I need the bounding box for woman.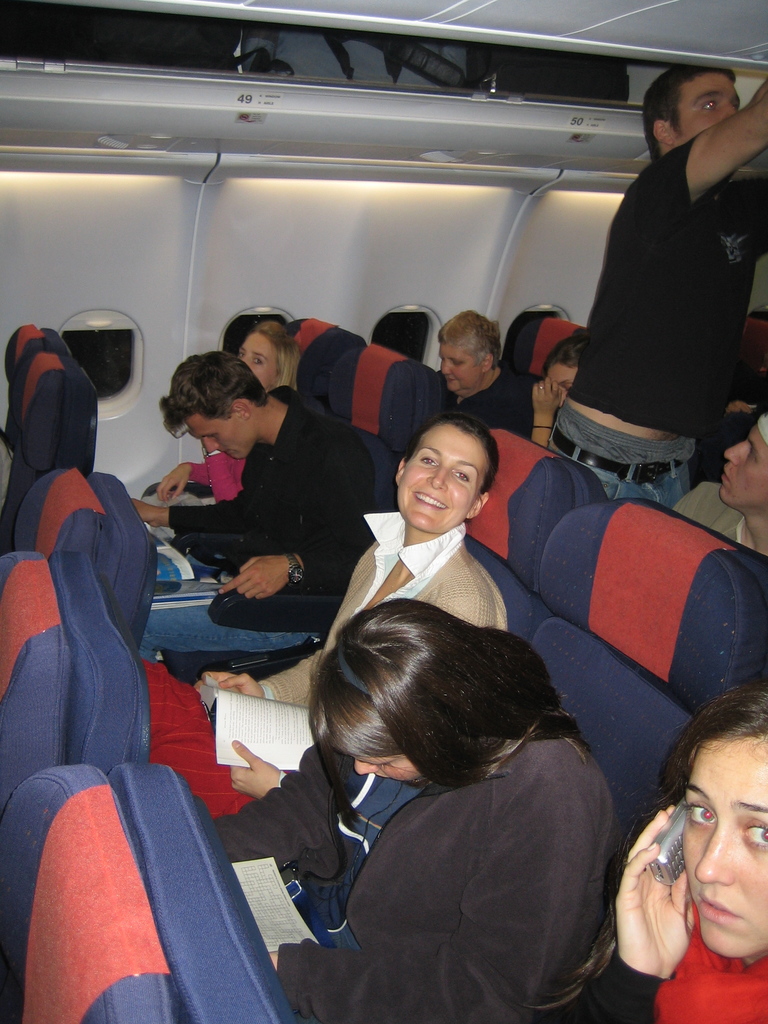
Here it is: <region>499, 663, 767, 1023</region>.
